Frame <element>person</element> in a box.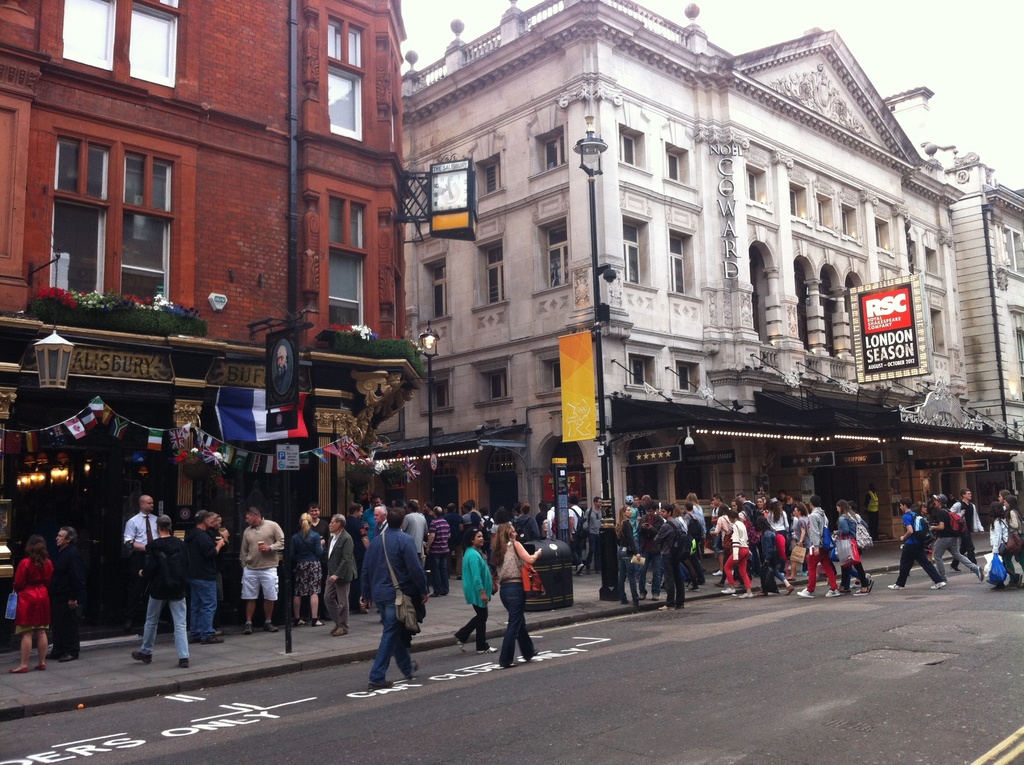
rect(12, 533, 56, 675).
